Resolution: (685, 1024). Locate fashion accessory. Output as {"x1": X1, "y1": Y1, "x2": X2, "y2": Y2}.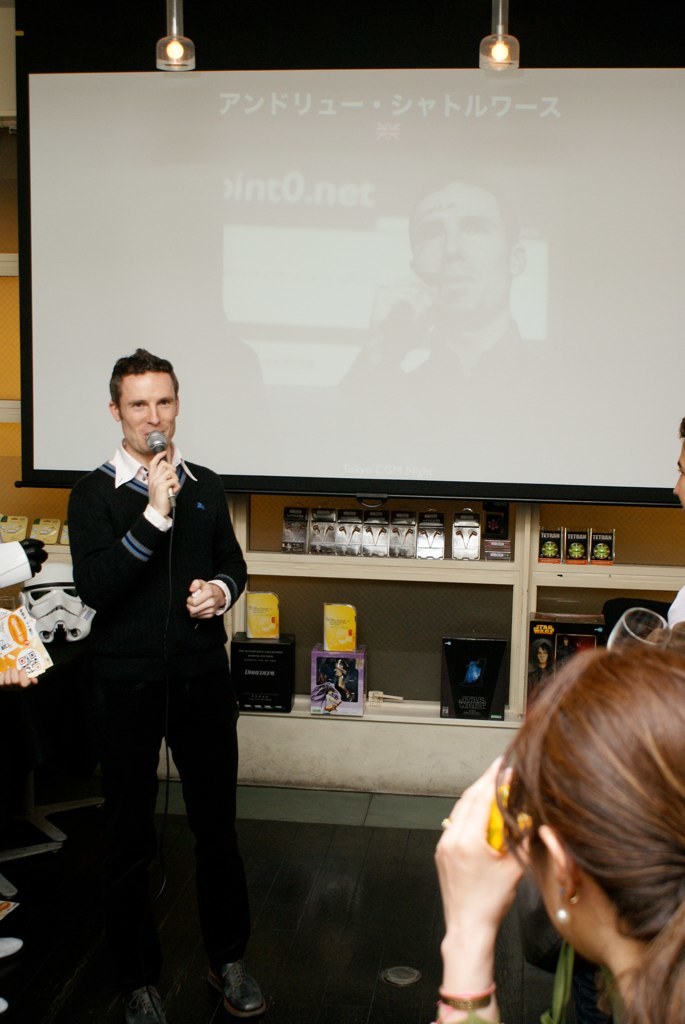
{"x1": 435, "y1": 984, "x2": 497, "y2": 1023}.
